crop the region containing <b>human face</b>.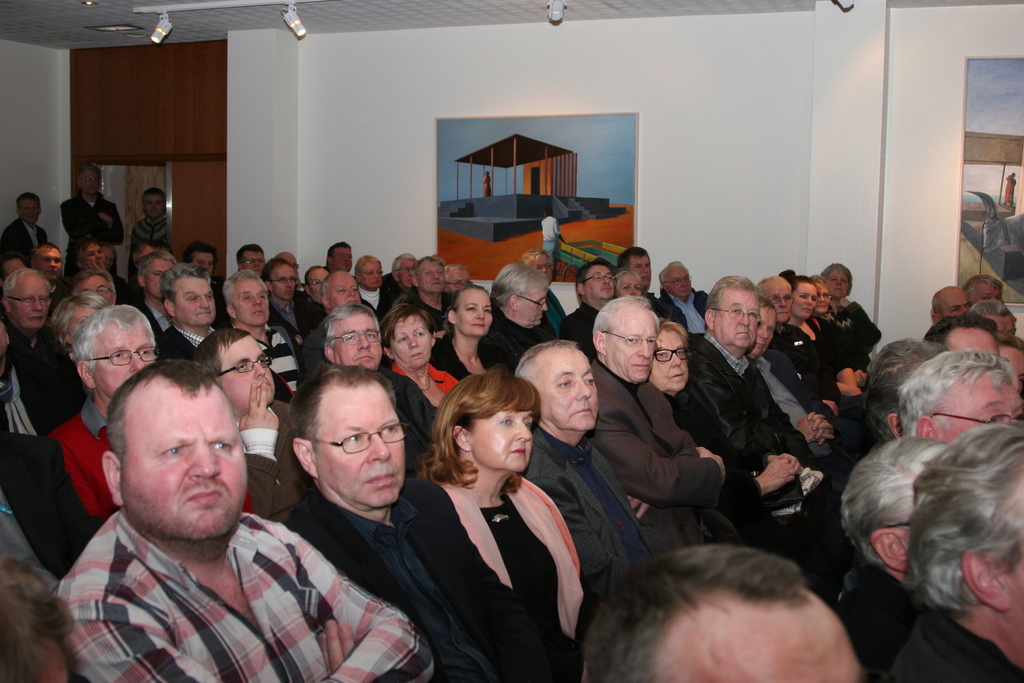
Crop region: 454,290,492,333.
